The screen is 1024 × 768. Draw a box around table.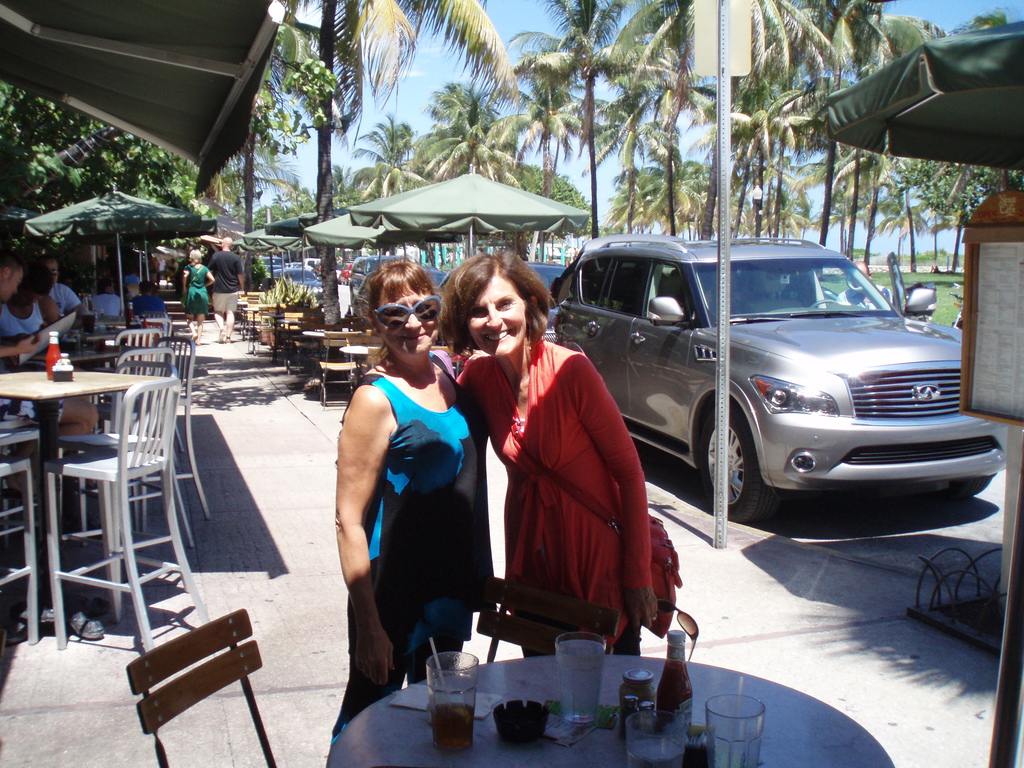
l=8, t=349, r=227, b=704.
